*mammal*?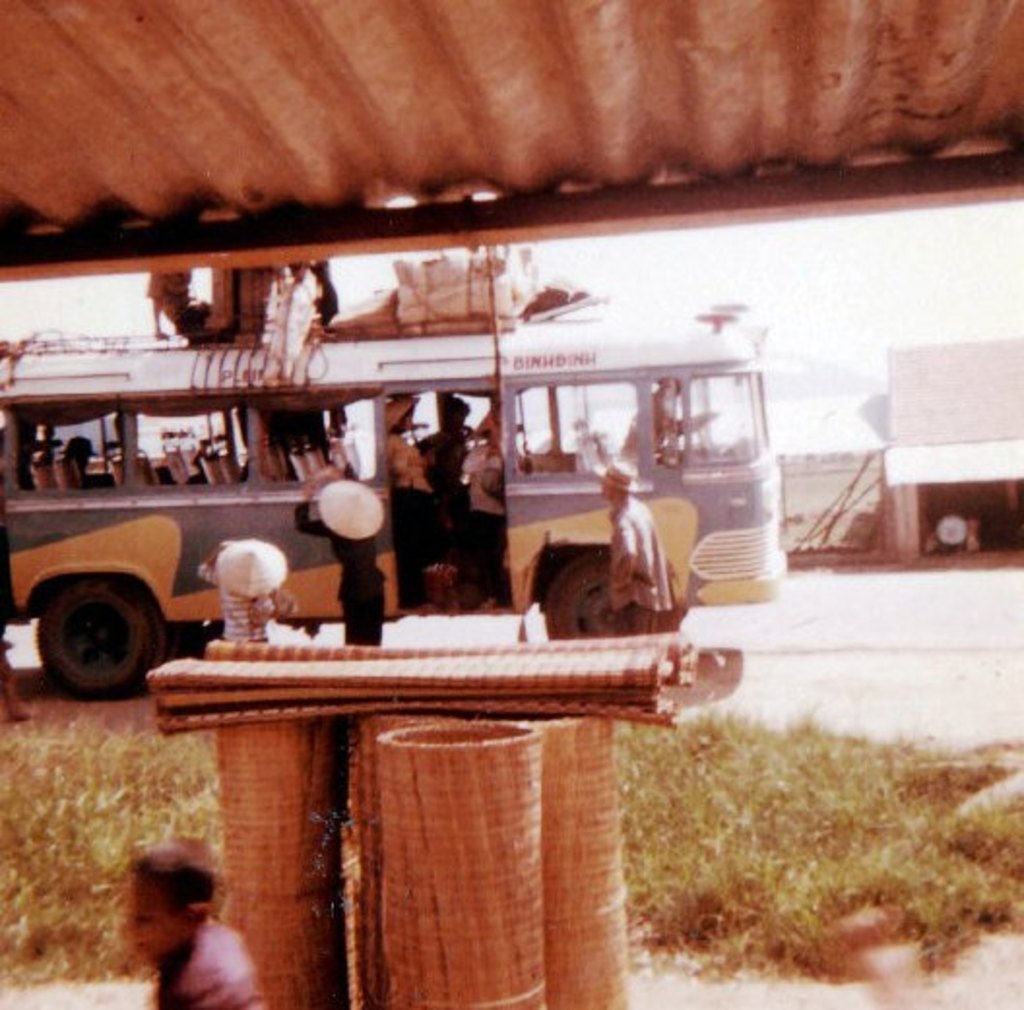
[142,269,190,345]
